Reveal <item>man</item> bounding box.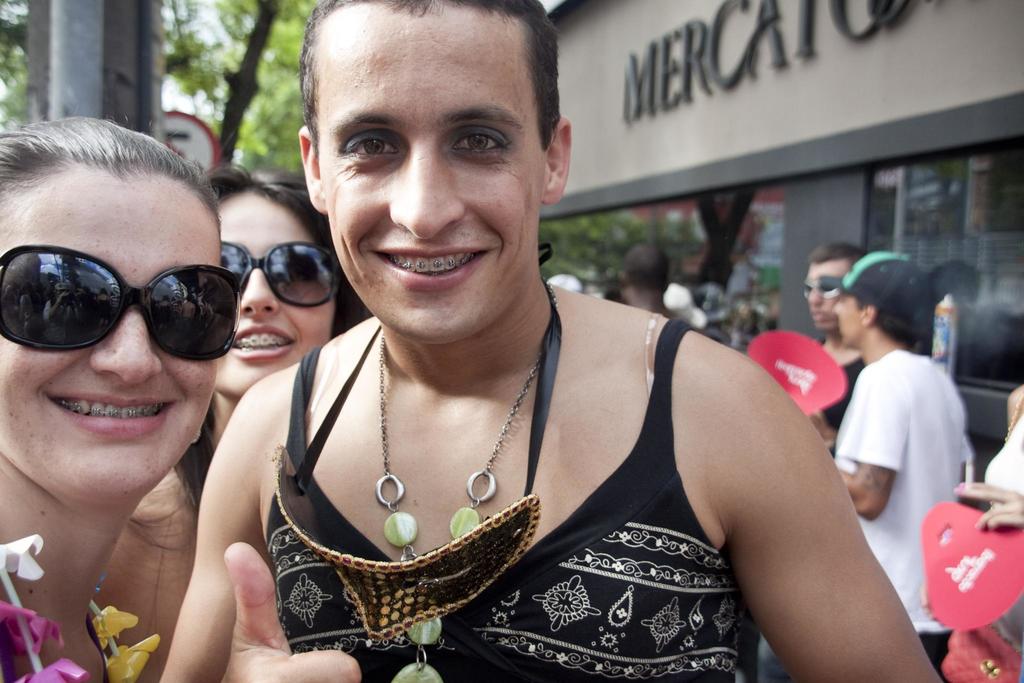
Revealed: 808:243:881:417.
